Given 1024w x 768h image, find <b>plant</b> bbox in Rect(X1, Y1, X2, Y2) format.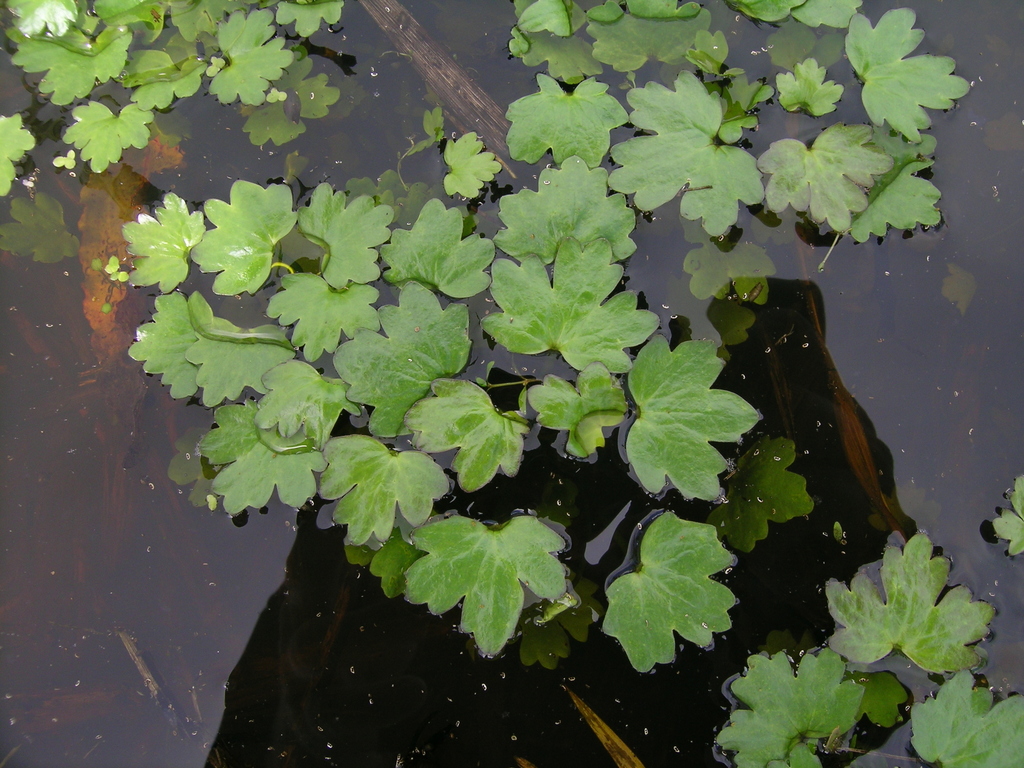
Rect(0, 0, 51, 189).
